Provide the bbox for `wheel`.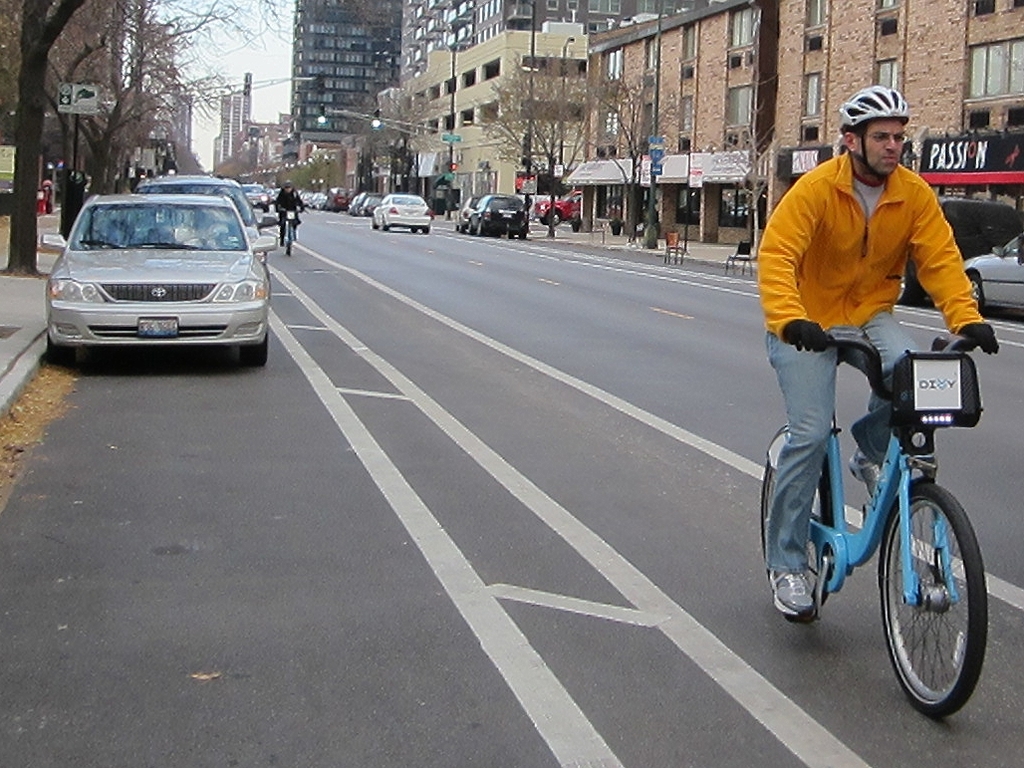
{"x1": 242, "y1": 338, "x2": 269, "y2": 373}.
